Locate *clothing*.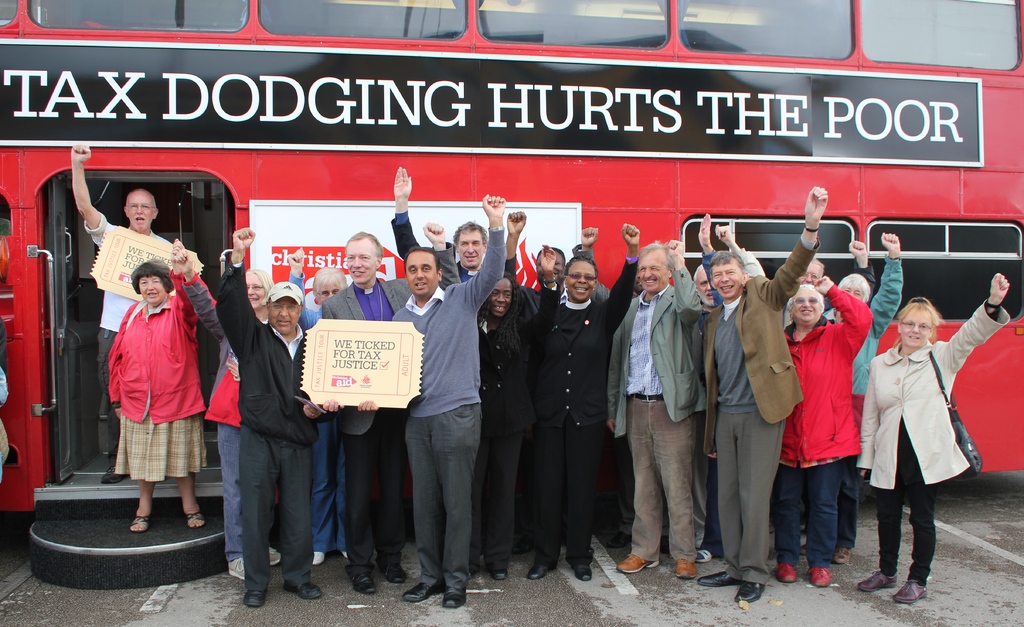
Bounding box: 781/282/867/565.
